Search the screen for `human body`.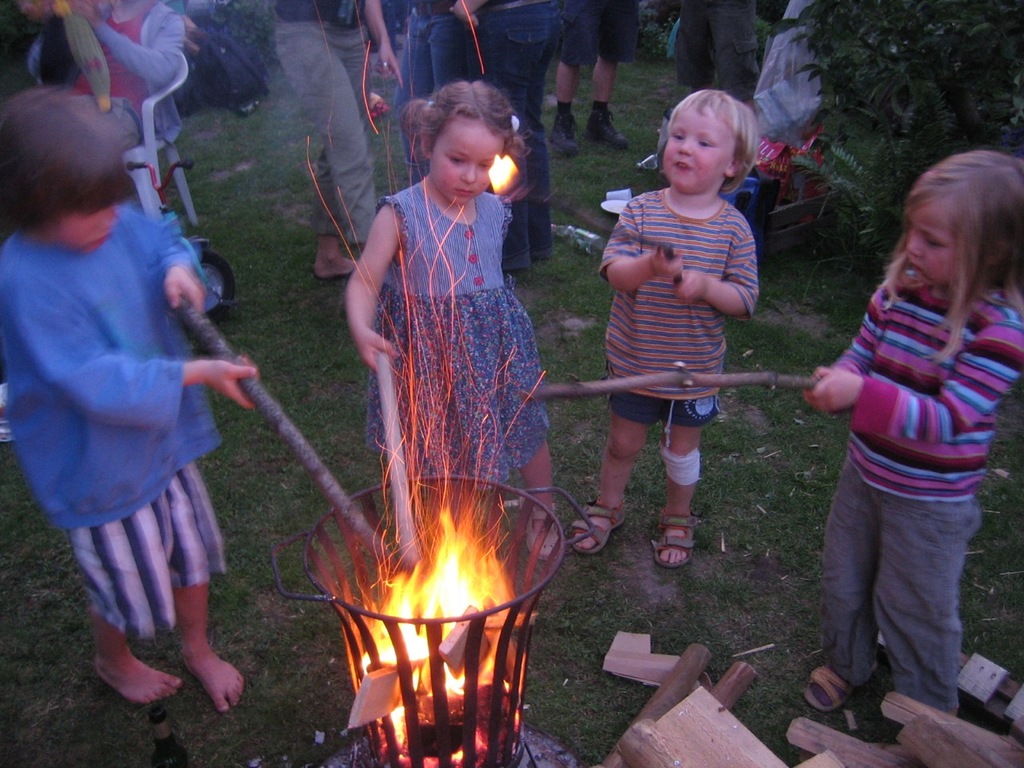
Found at box(22, 95, 254, 733).
